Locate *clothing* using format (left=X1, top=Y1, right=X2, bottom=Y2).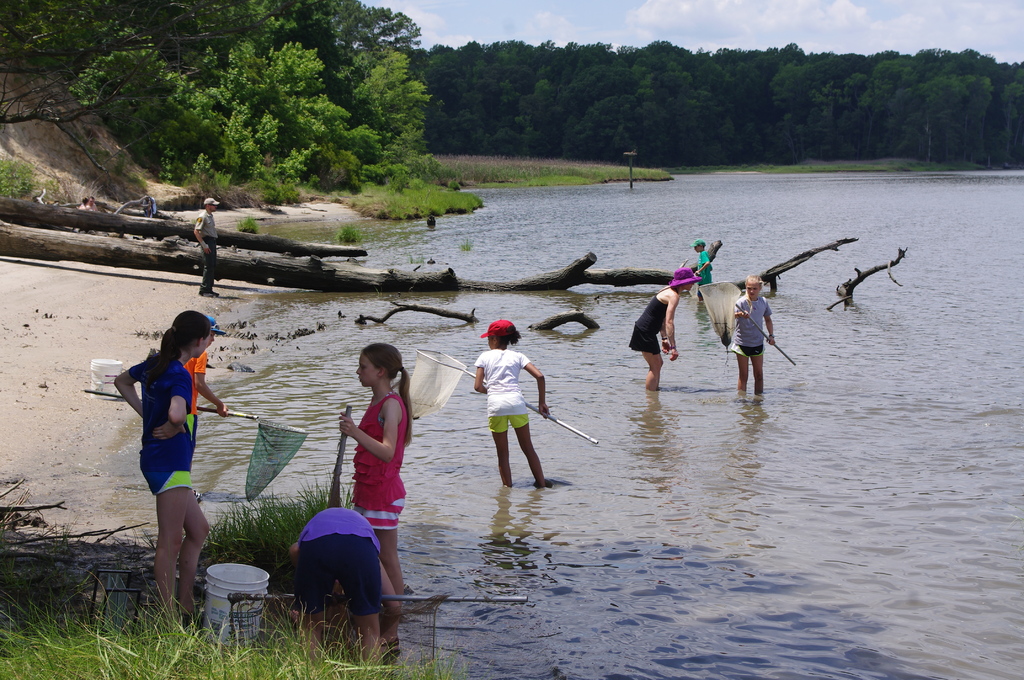
(left=474, top=347, right=533, bottom=435).
